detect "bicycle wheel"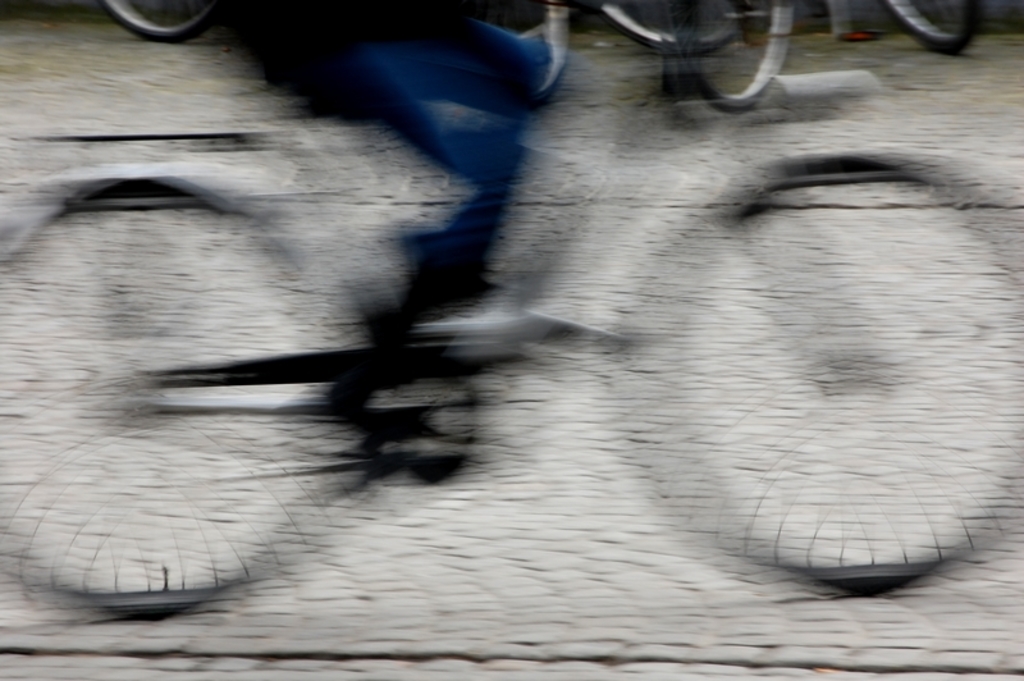
detection(108, 0, 214, 46)
